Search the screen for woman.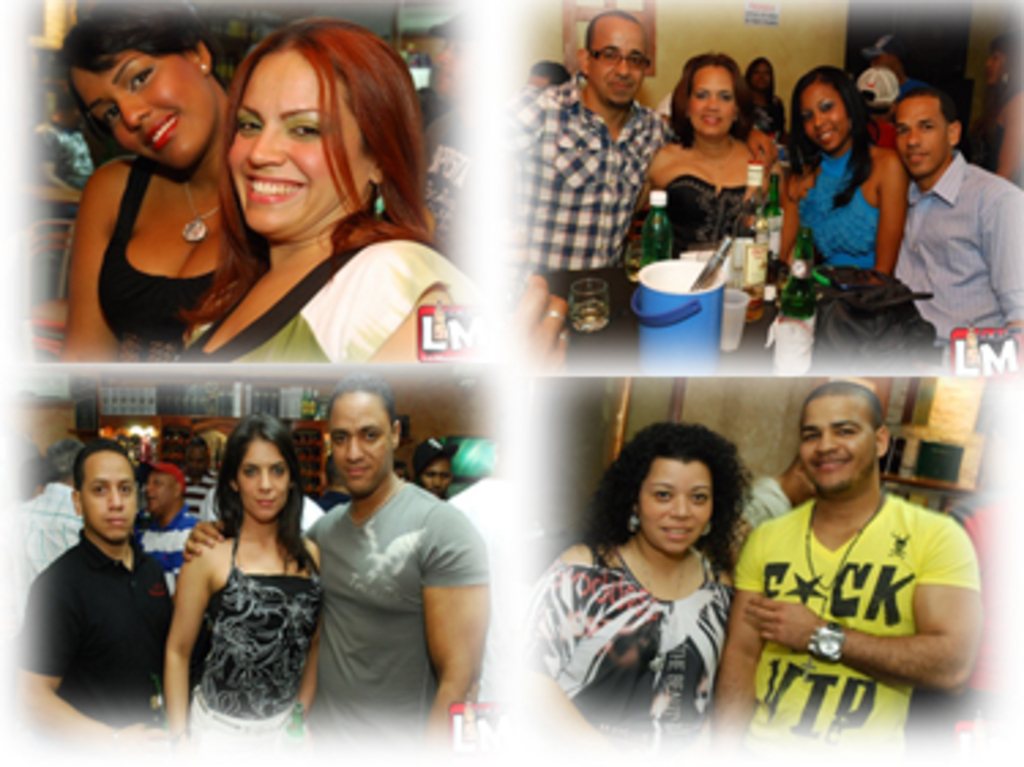
Found at 175,3,475,360.
